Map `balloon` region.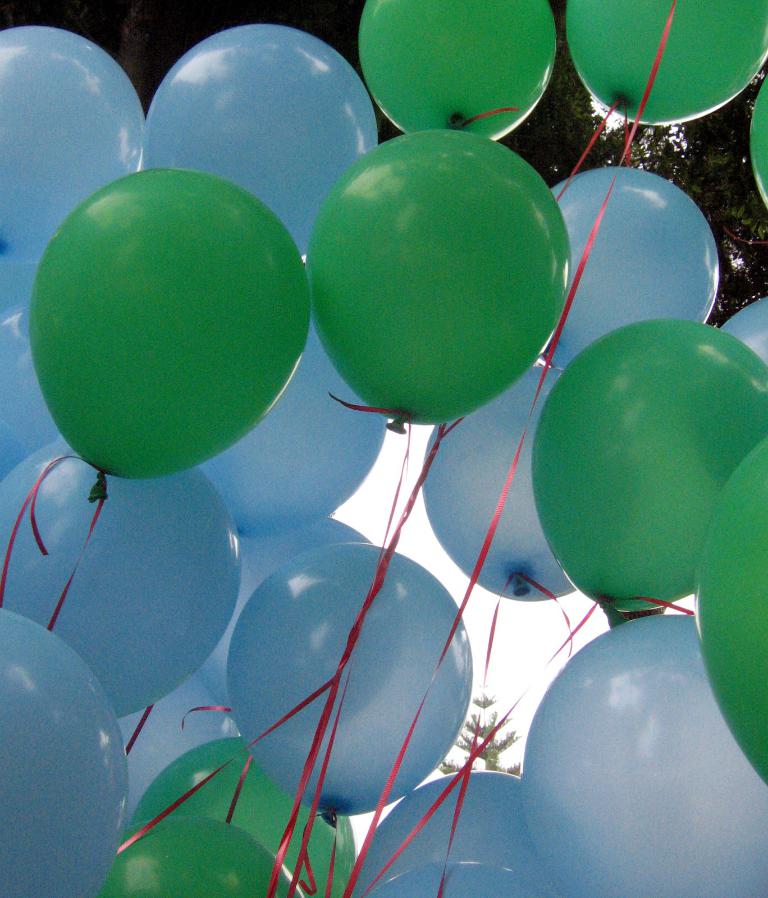
Mapped to 0:438:242:714.
